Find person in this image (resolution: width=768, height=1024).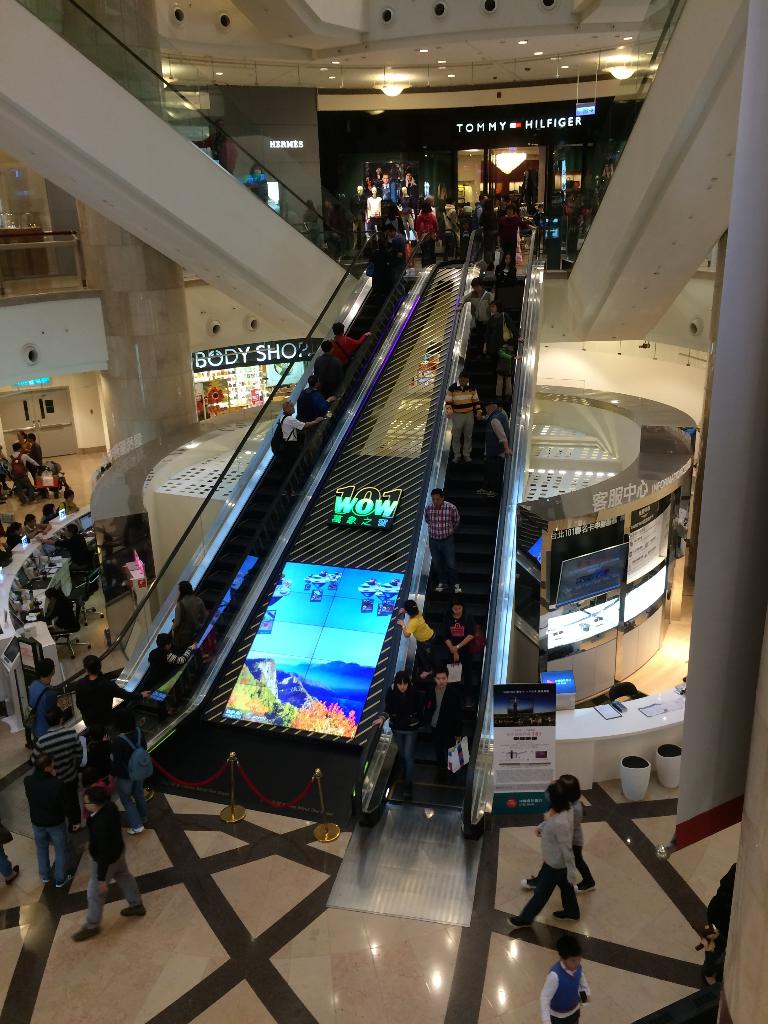
(x1=429, y1=673, x2=452, y2=757).
